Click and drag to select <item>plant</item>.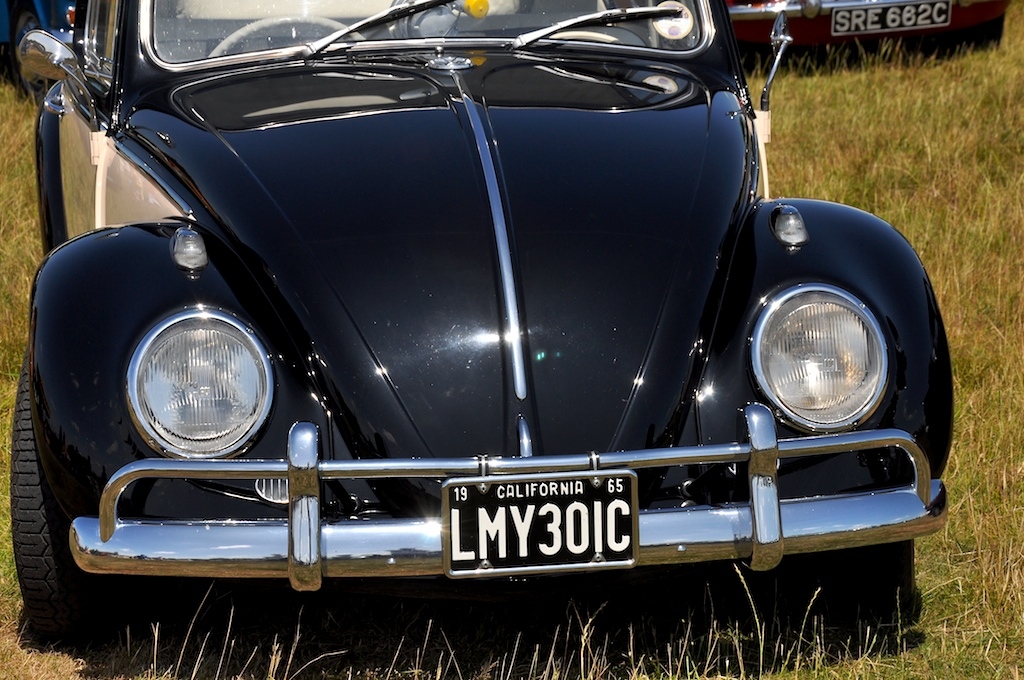
Selection: (377,631,408,679).
